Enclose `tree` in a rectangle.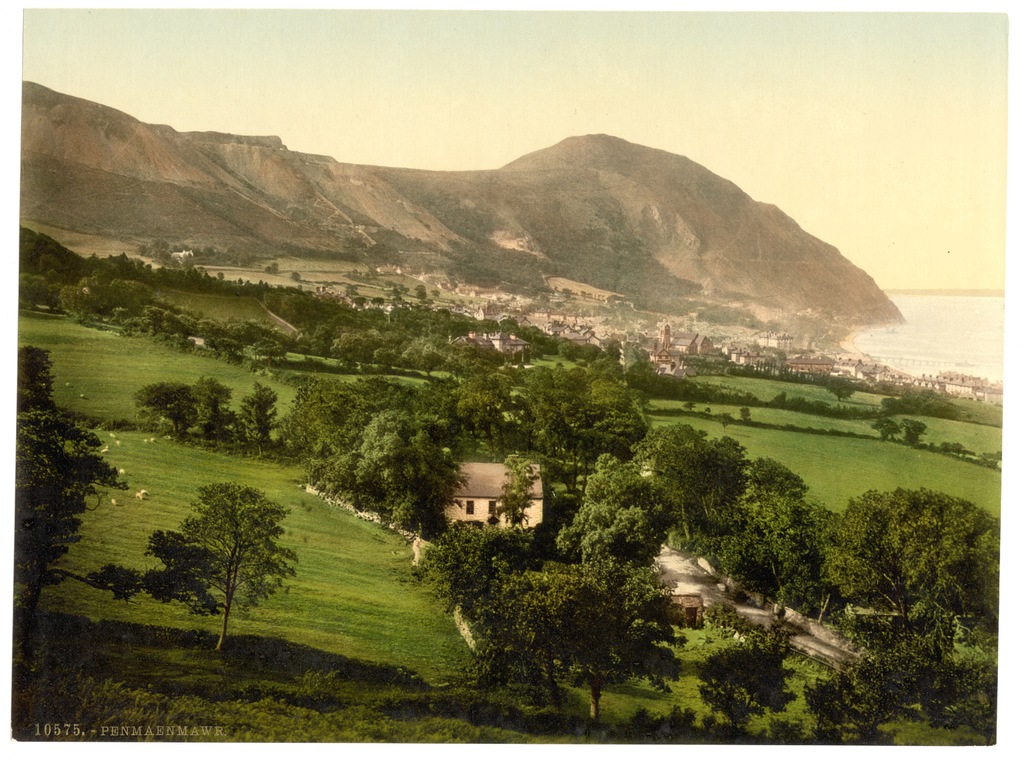
detection(814, 649, 896, 749).
